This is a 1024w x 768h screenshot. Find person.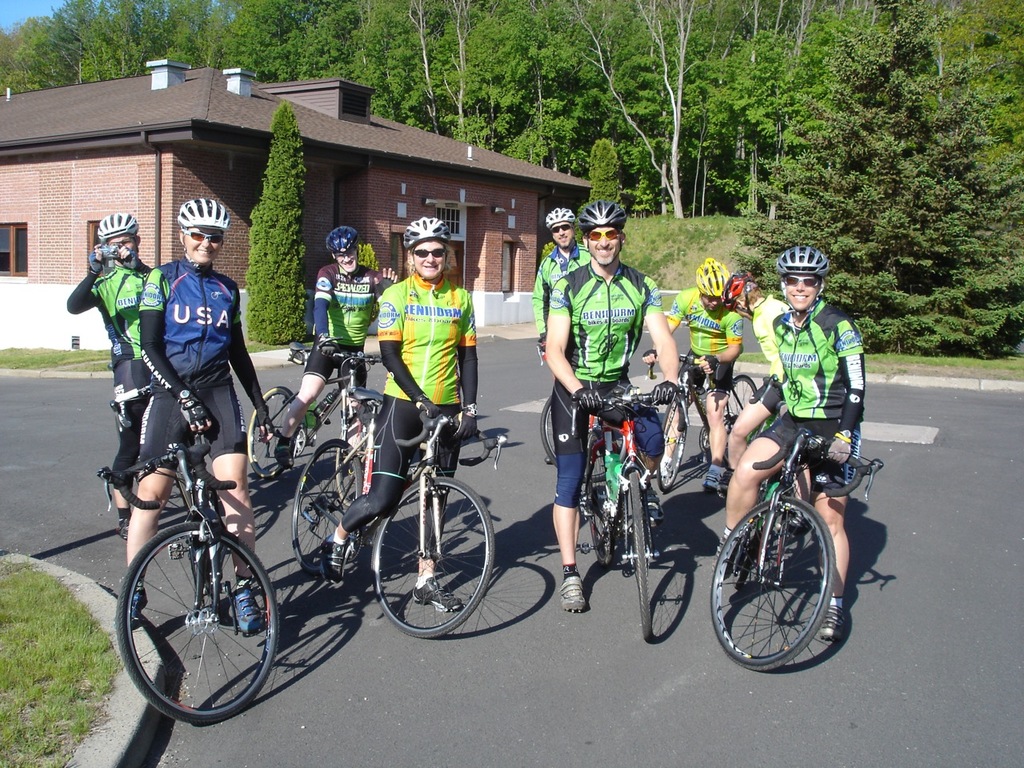
Bounding box: Rect(518, 208, 591, 372).
